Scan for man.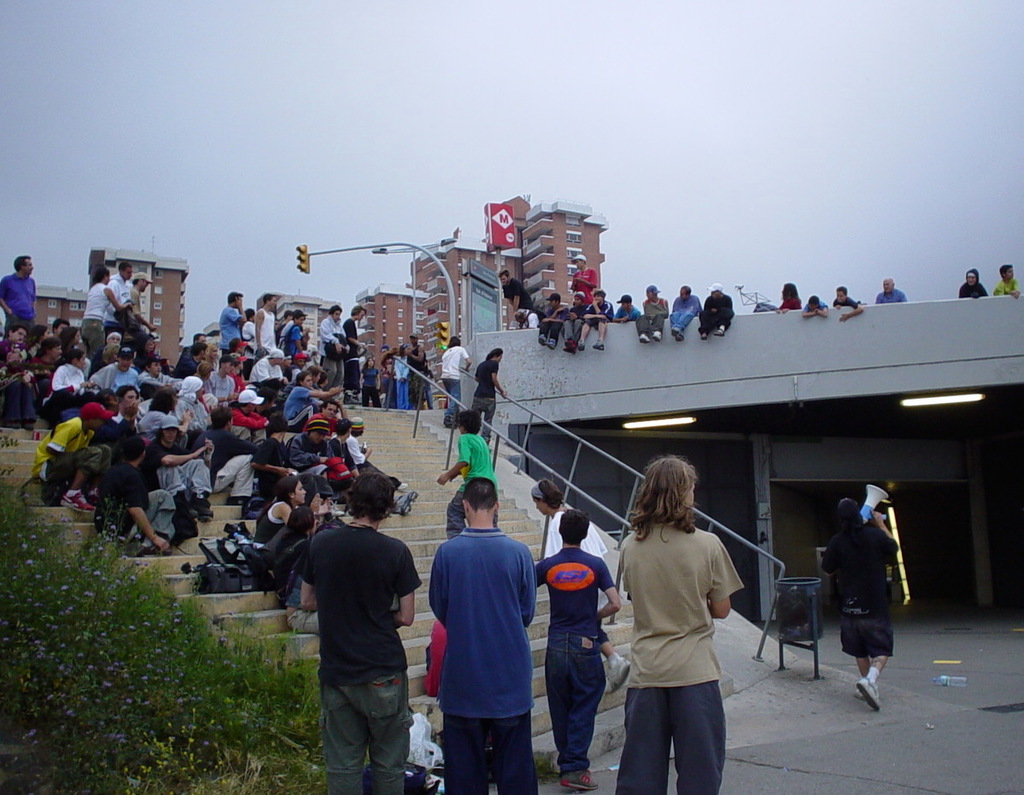
Scan result: l=698, t=284, r=735, b=341.
